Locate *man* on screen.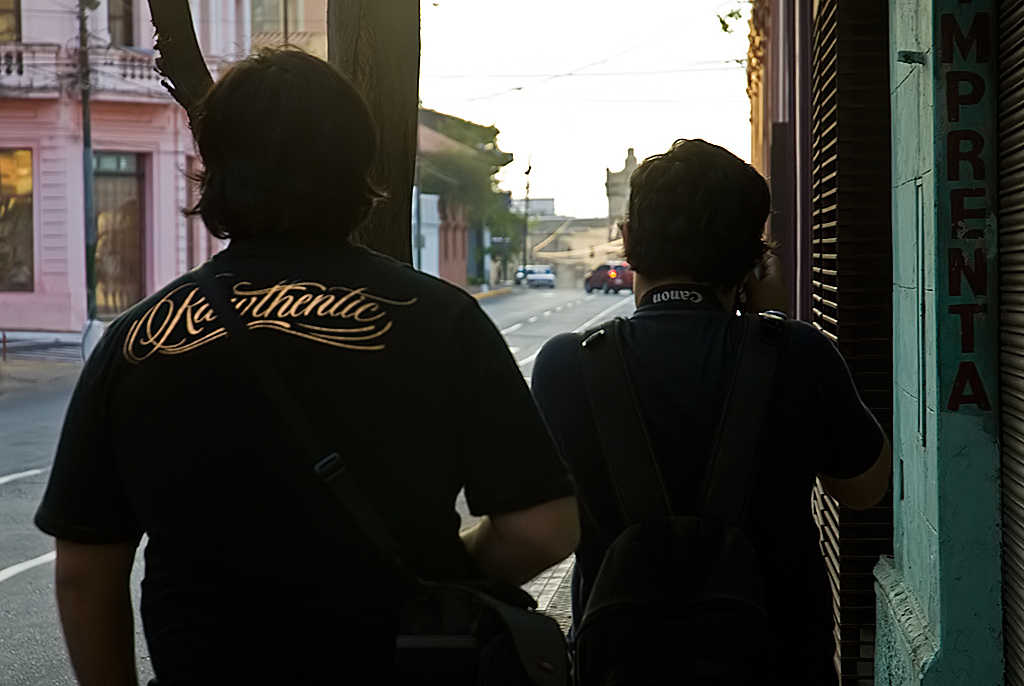
On screen at locate(28, 36, 576, 685).
